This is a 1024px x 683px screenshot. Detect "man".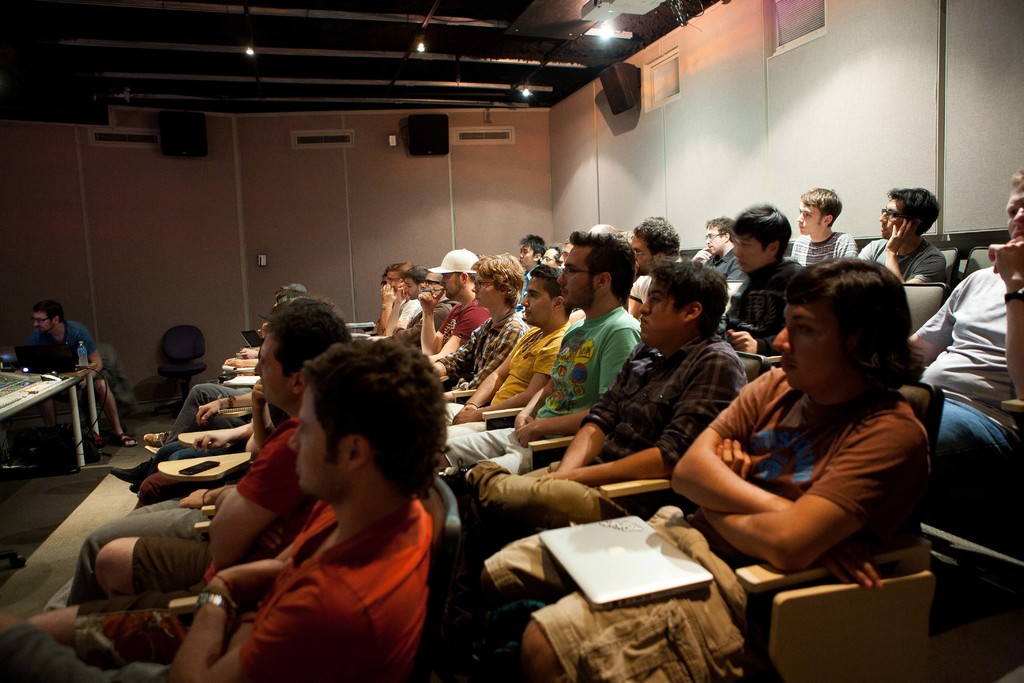
select_region(543, 245, 561, 268).
